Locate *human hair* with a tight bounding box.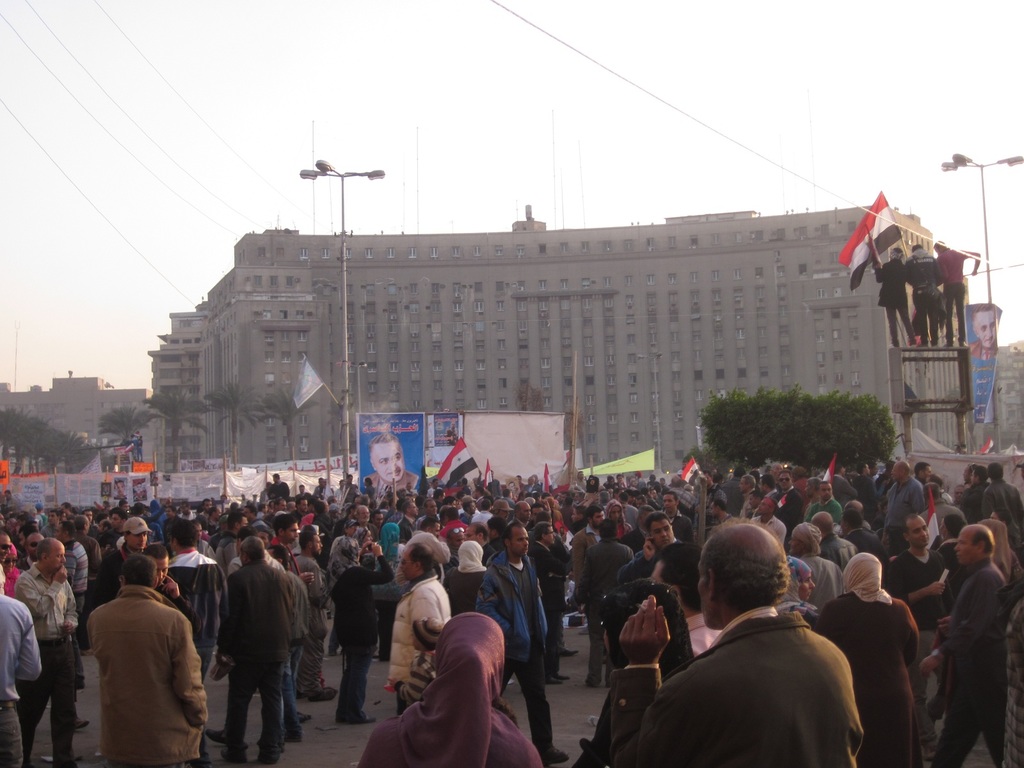
x1=144 y1=536 x2=172 y2=562.
